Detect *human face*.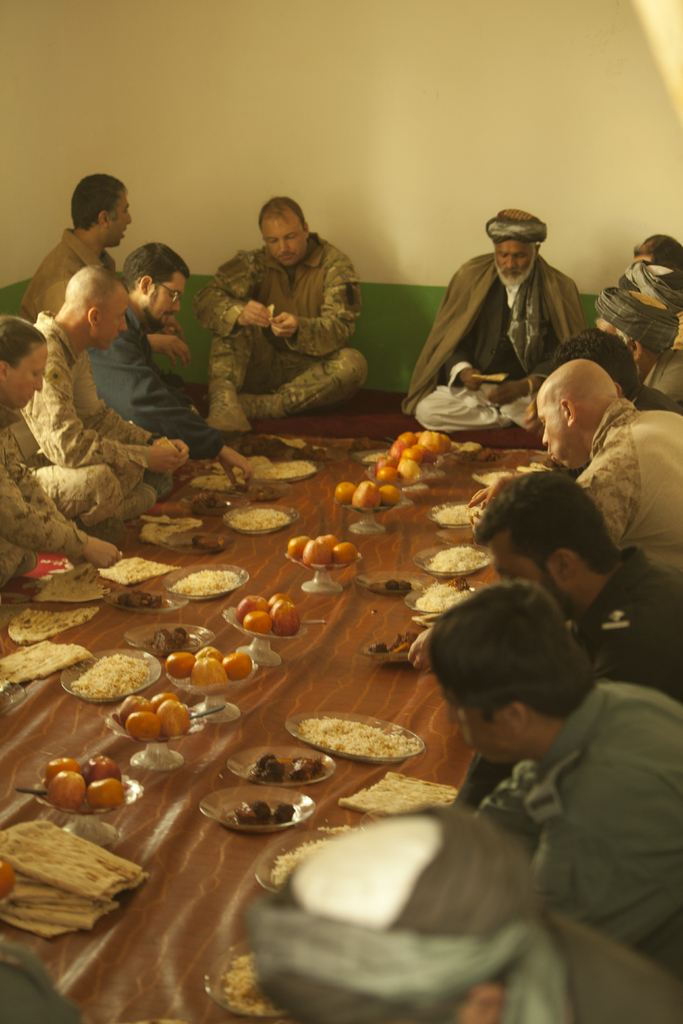
Detected at left=95, top=284, right=129, bottom=351.
